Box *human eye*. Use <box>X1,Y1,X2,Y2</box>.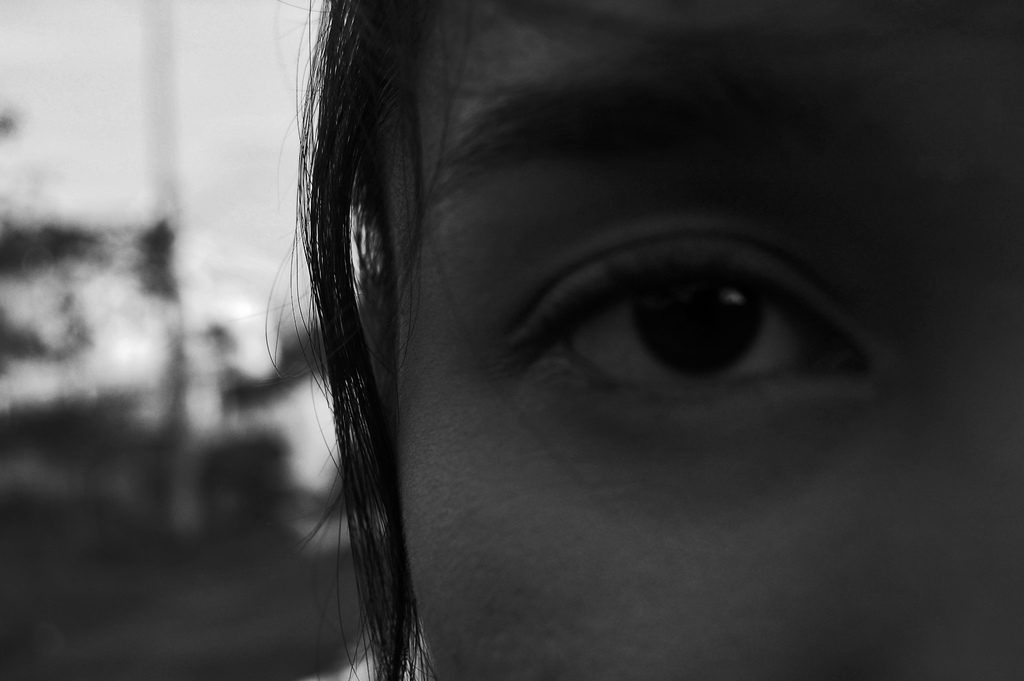
<box>506,213,892,432</box>.
